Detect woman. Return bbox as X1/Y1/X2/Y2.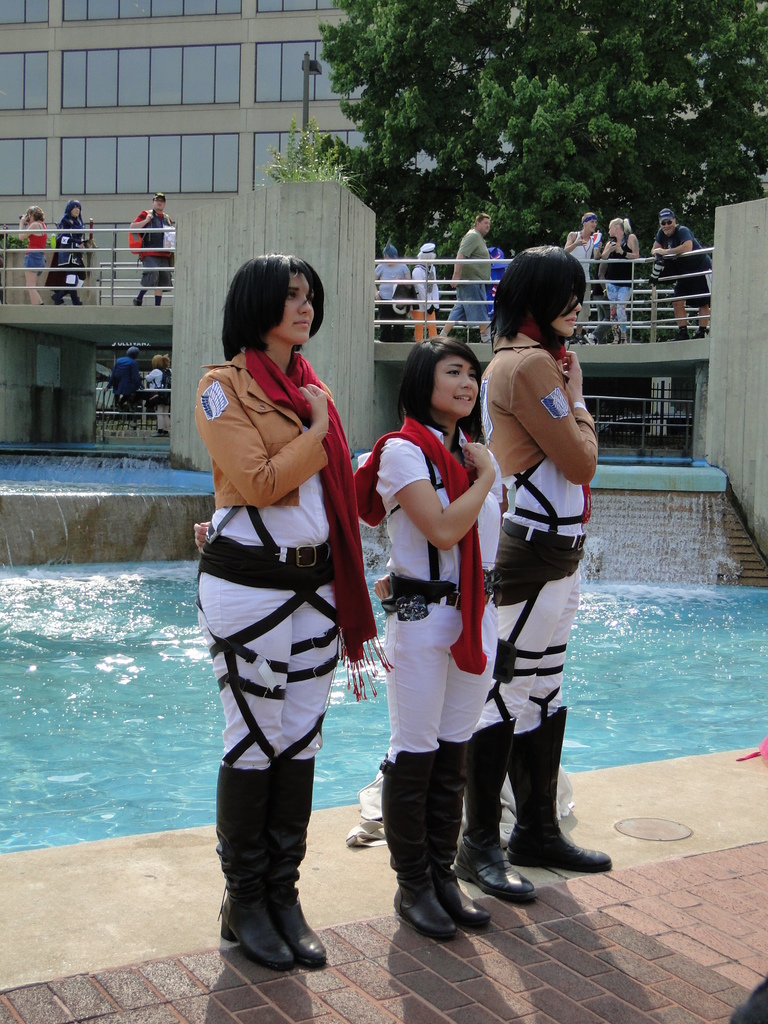
16/204/49/304.
